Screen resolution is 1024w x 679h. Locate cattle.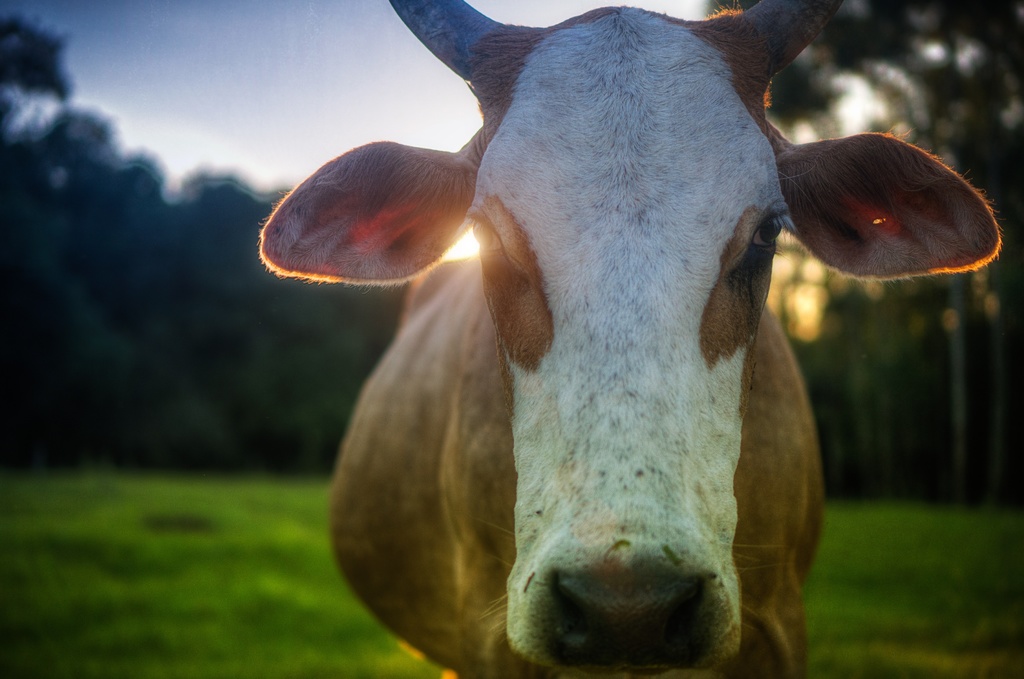
[left=257, top=0, right=1003, bottom=678].
